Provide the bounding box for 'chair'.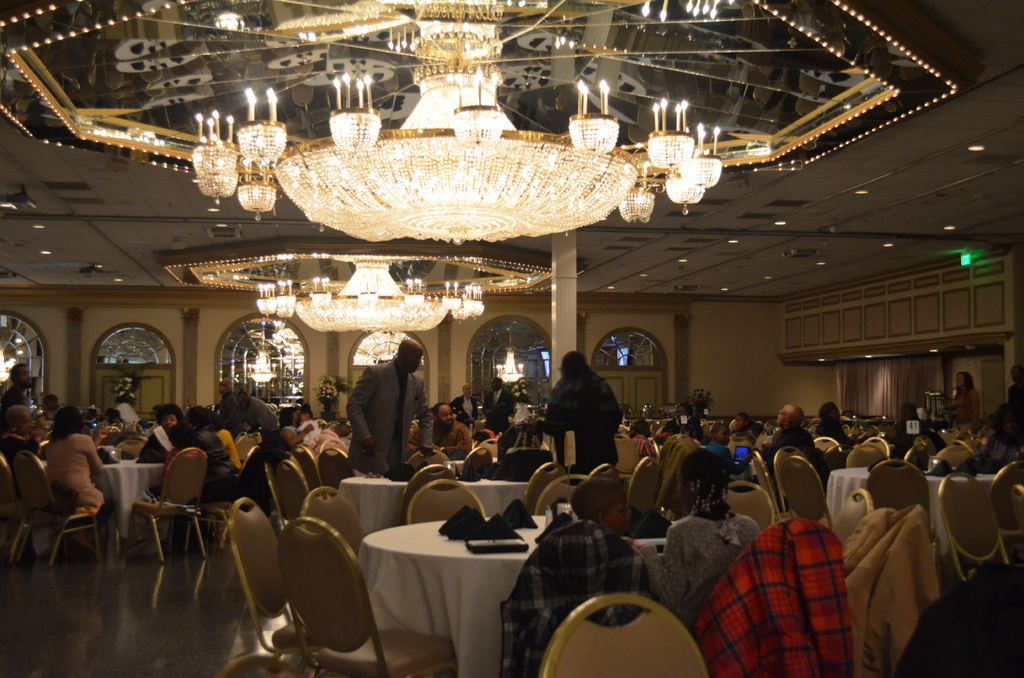
region(531, 472, 615, 517).
